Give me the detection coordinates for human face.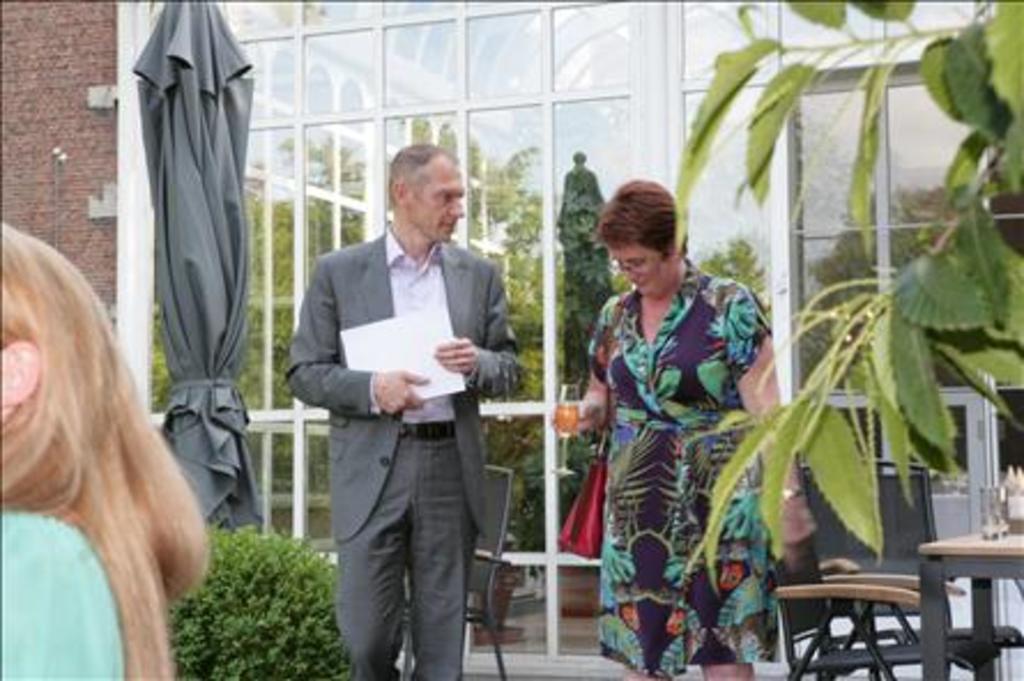
x1=614, y1=246, x2=665, y2=297.
